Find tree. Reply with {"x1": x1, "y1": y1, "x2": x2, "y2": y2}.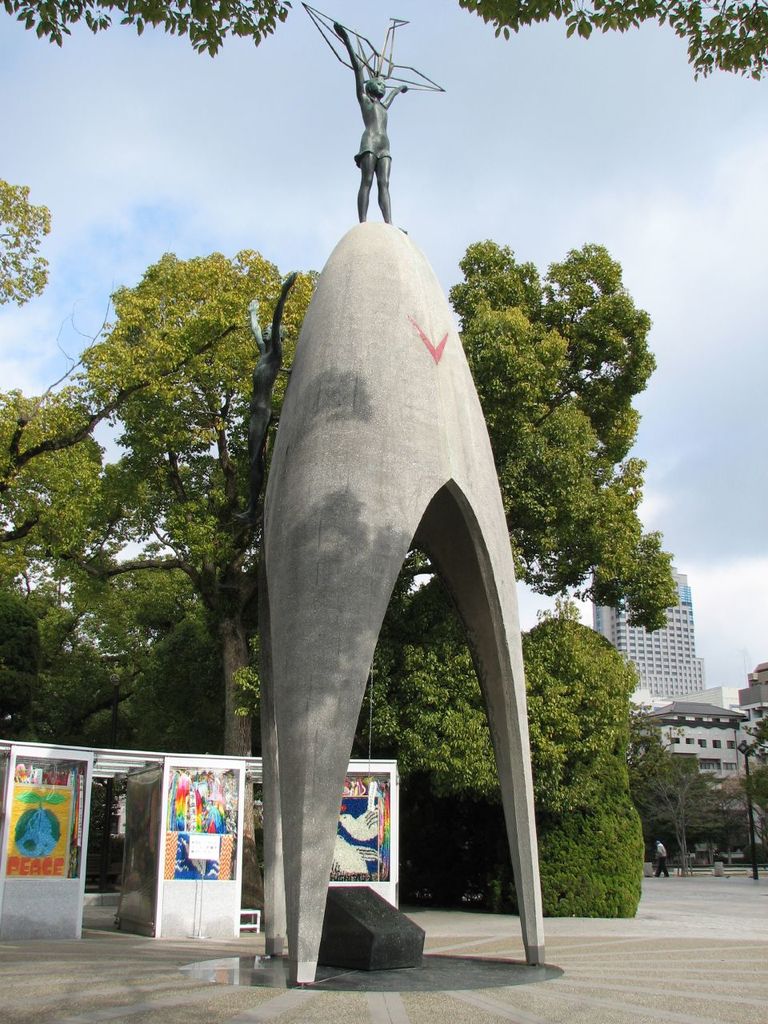
{"x1": 0, "y1": 240, "x2": 672, "y2": 910}.
